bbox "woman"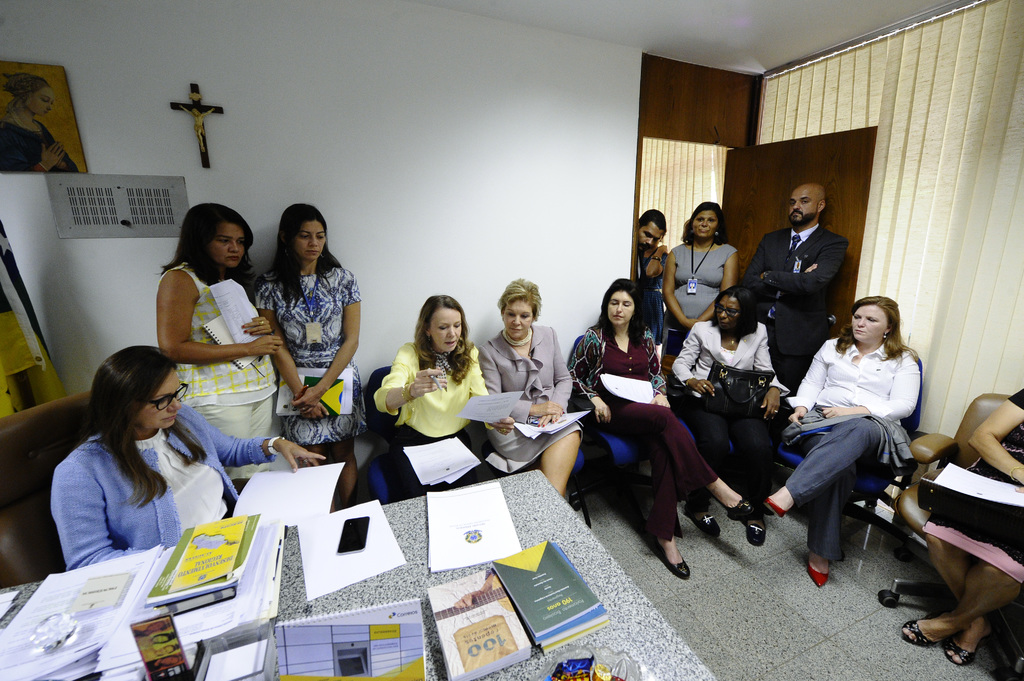
(758,294,922,587)
